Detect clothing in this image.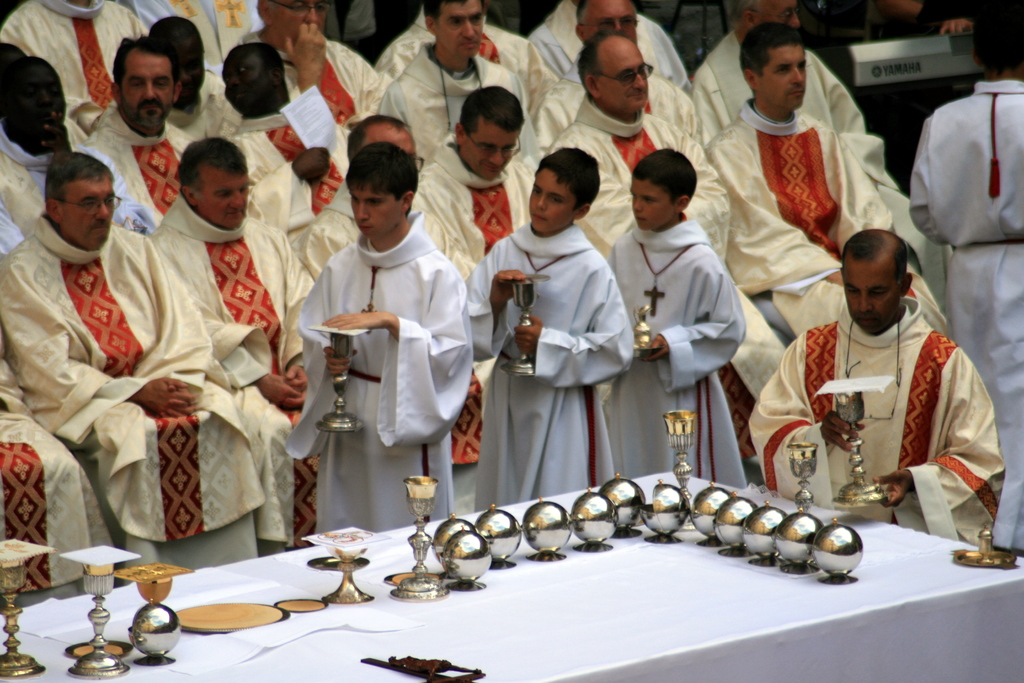
Detection: {"x1": 155, "y1": 70, "x2": 241, "y2": 147}.
